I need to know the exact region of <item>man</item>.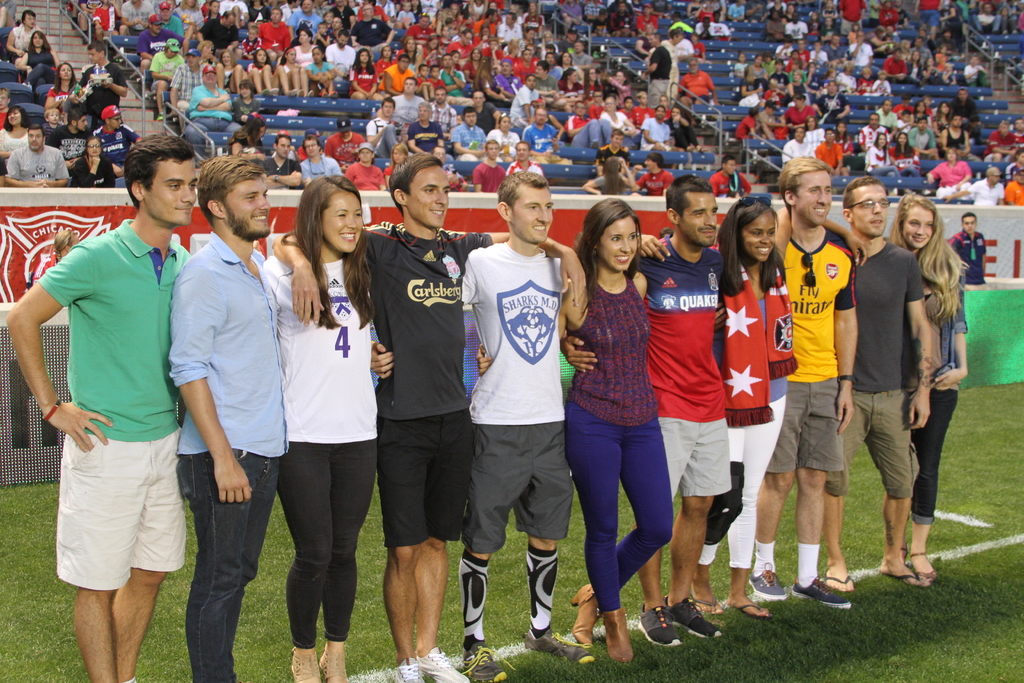
Region: l=607, t=1, r=636, b=39.
